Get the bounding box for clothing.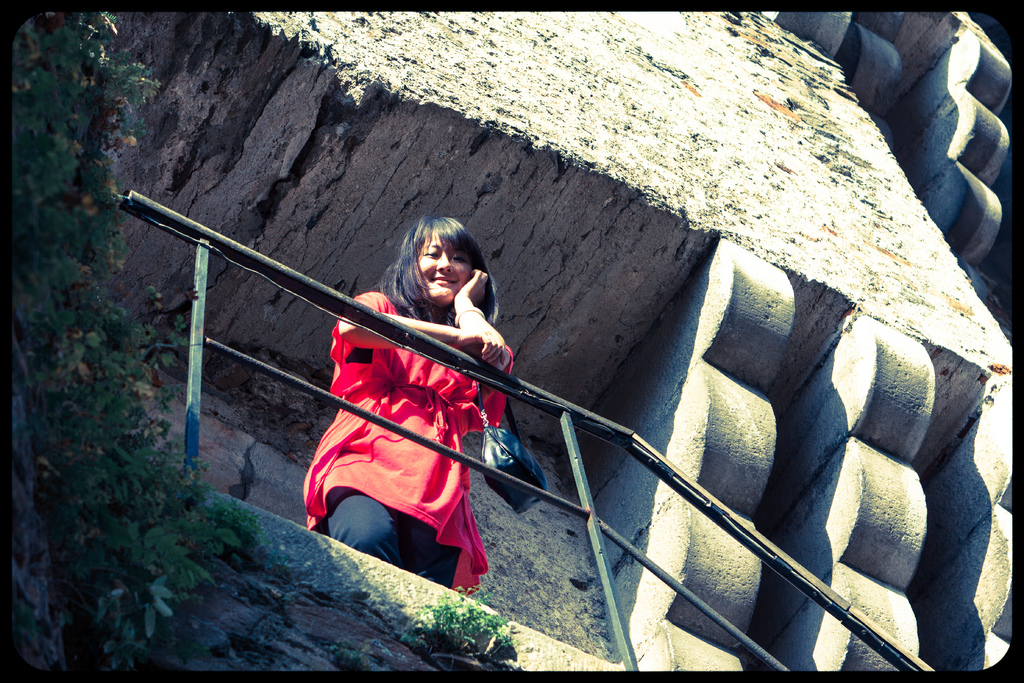
crop(308, 281, 521, 561).
